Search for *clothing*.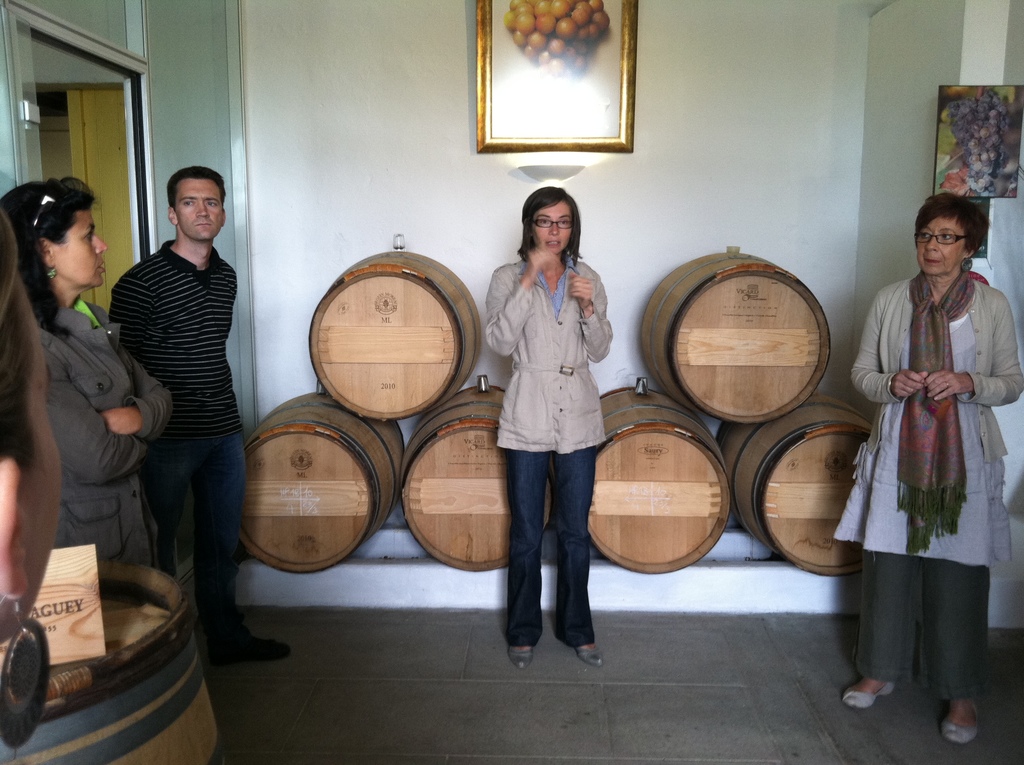
Found at bbox=(831, 257, 1023, 700).
